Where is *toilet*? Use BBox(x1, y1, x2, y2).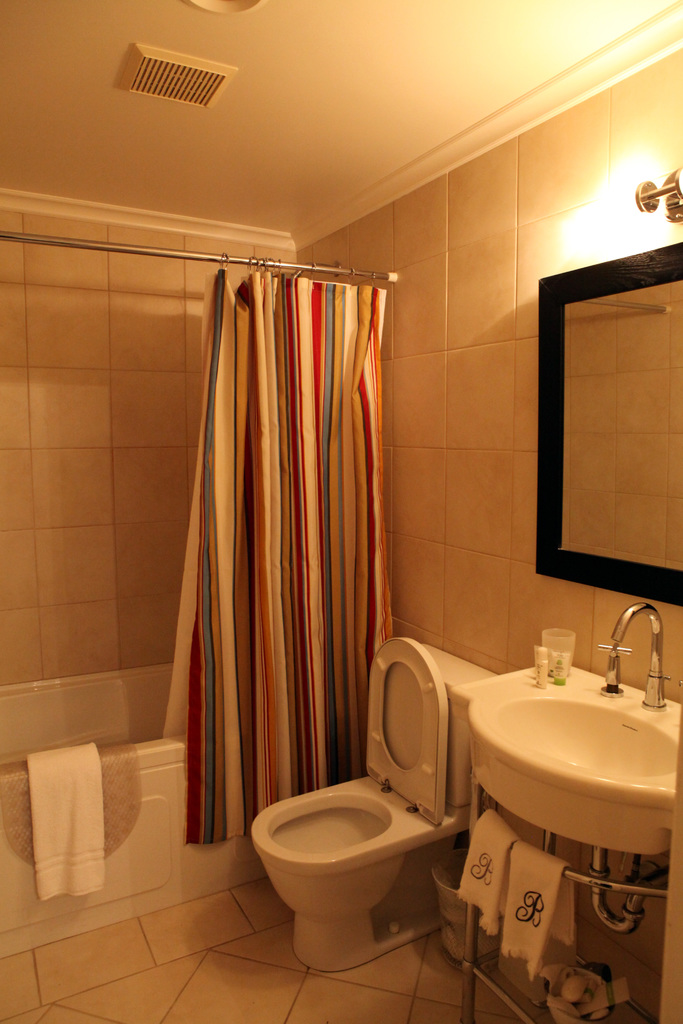
BBox(240, 769, 459, 968).
